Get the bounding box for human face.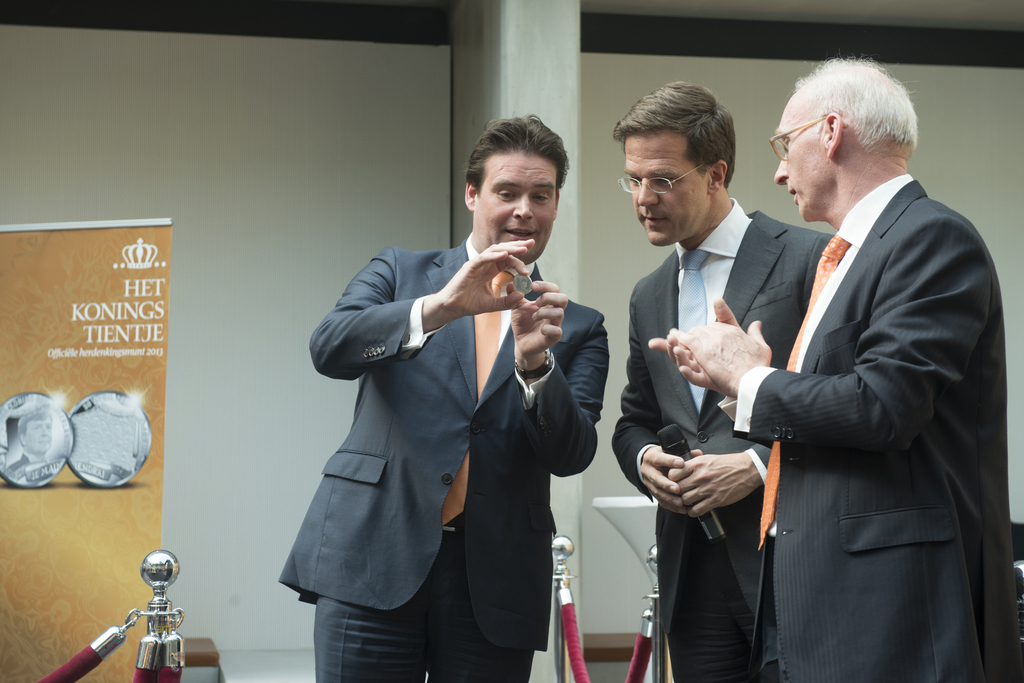
(474,150,553,259).
